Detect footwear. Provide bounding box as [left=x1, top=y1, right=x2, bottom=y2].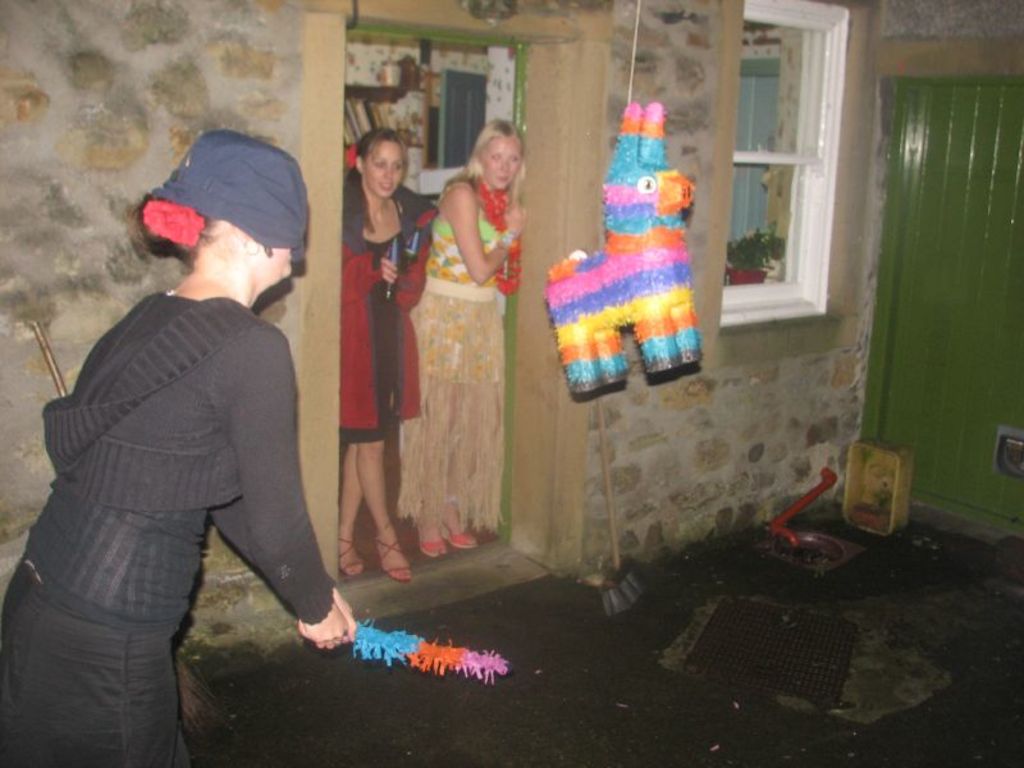
[left=412, top=526, right=448, bottom=562].
